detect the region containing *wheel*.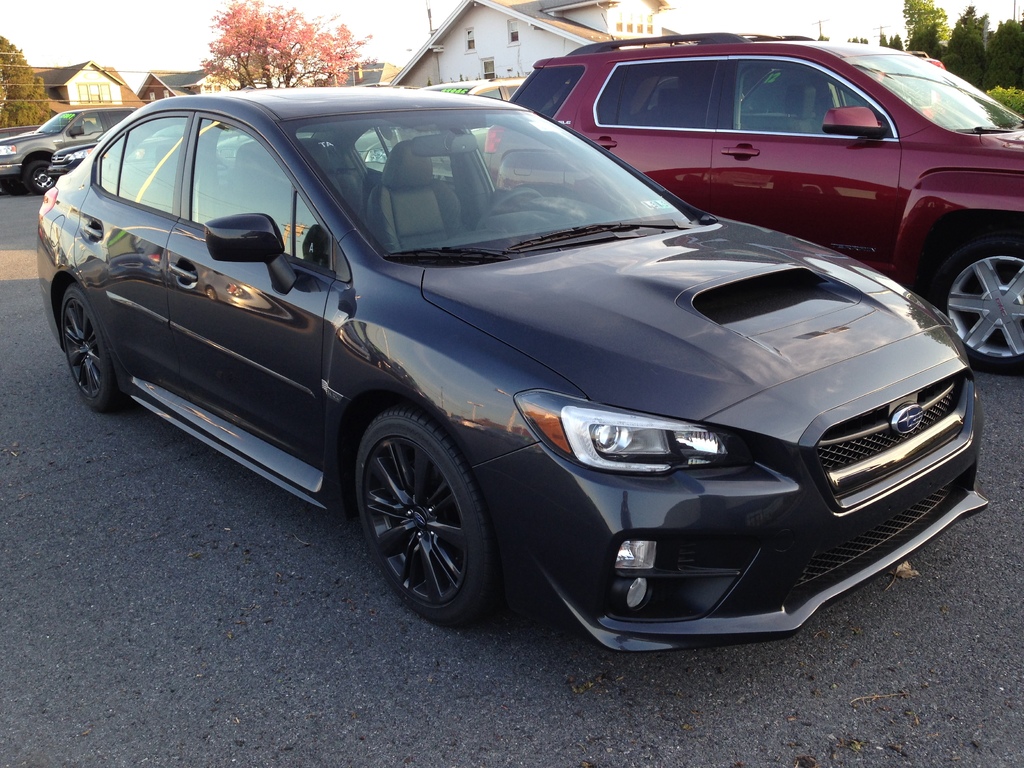
348 406 502 627.
